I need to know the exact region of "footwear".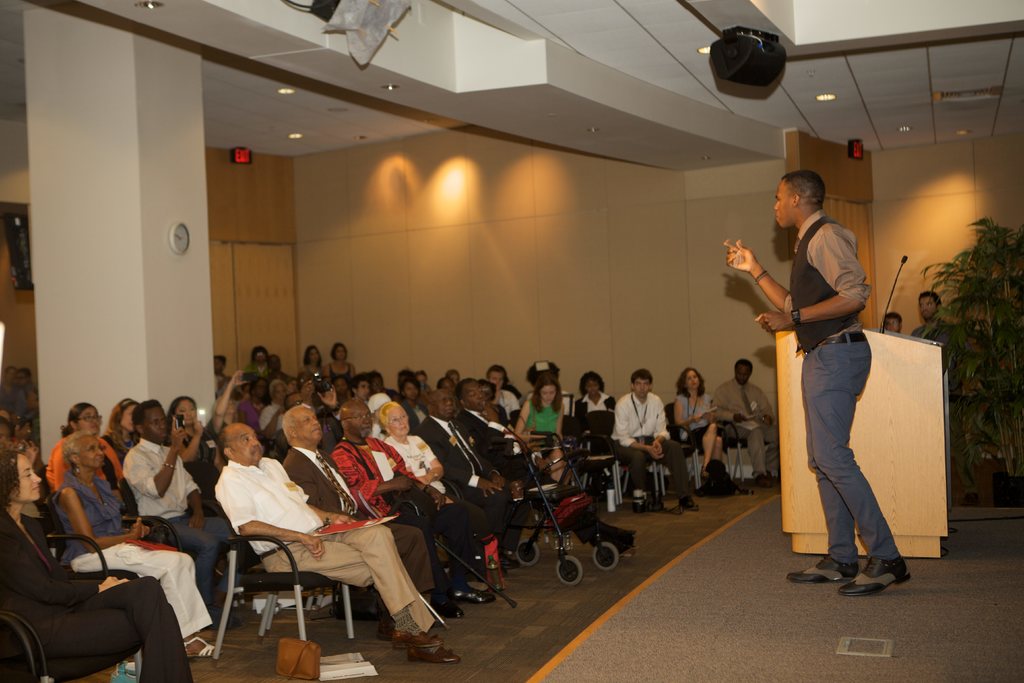
Region: 599 519 641 538.
